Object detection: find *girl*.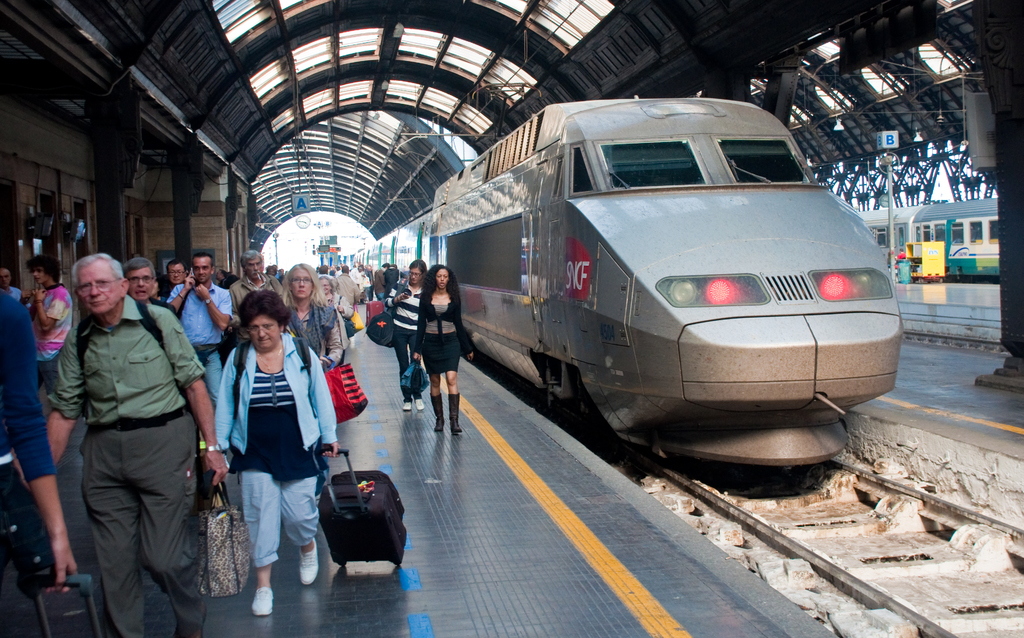
box(383, 259, 429, 411).
